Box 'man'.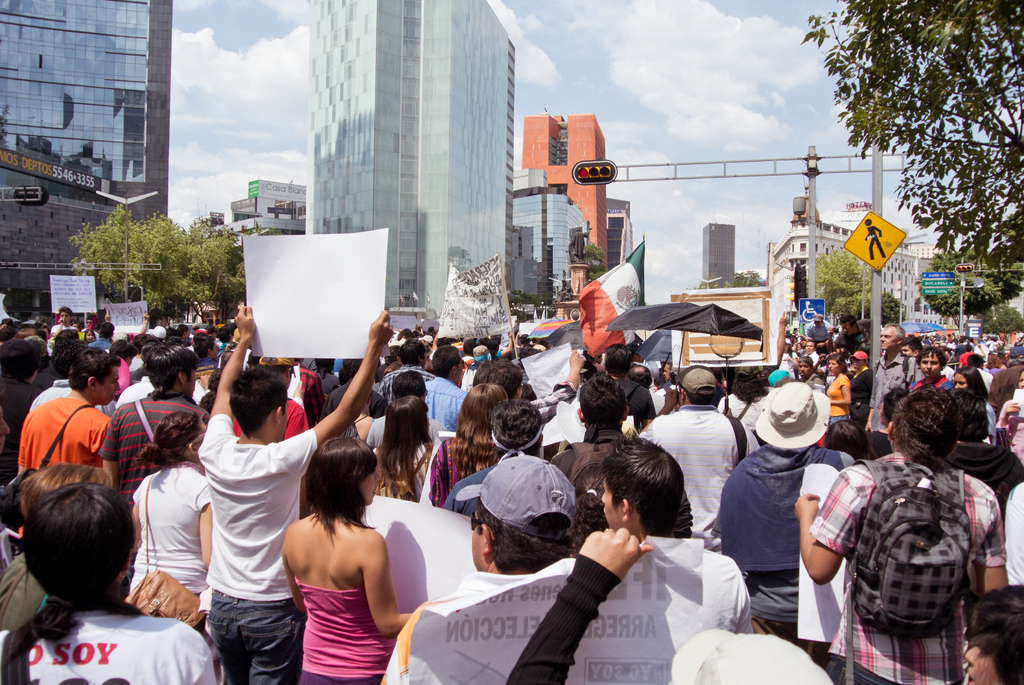
796,384,1005,684.
